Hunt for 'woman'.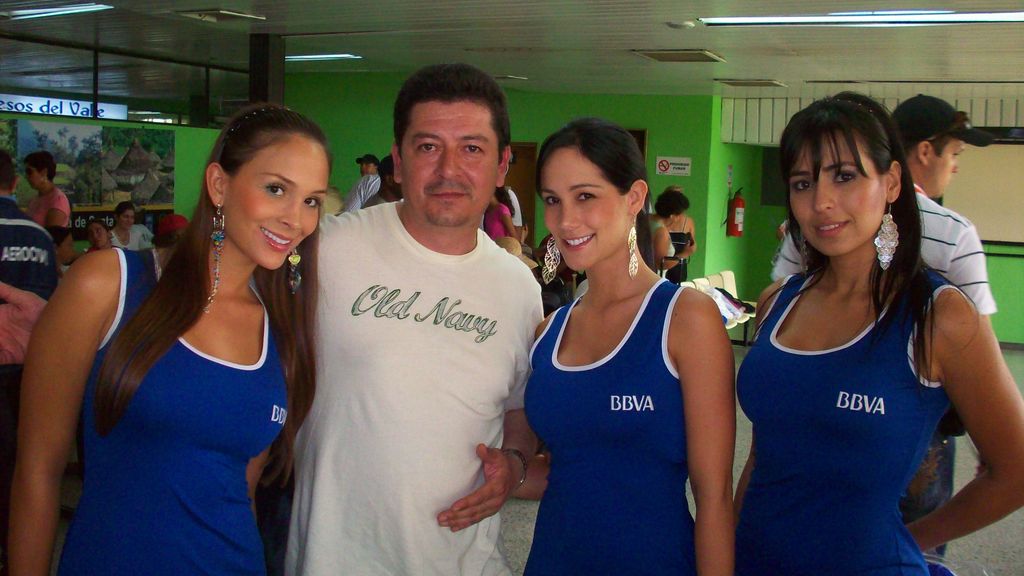
Hunted down at <box>515,118,738,568</box>.
